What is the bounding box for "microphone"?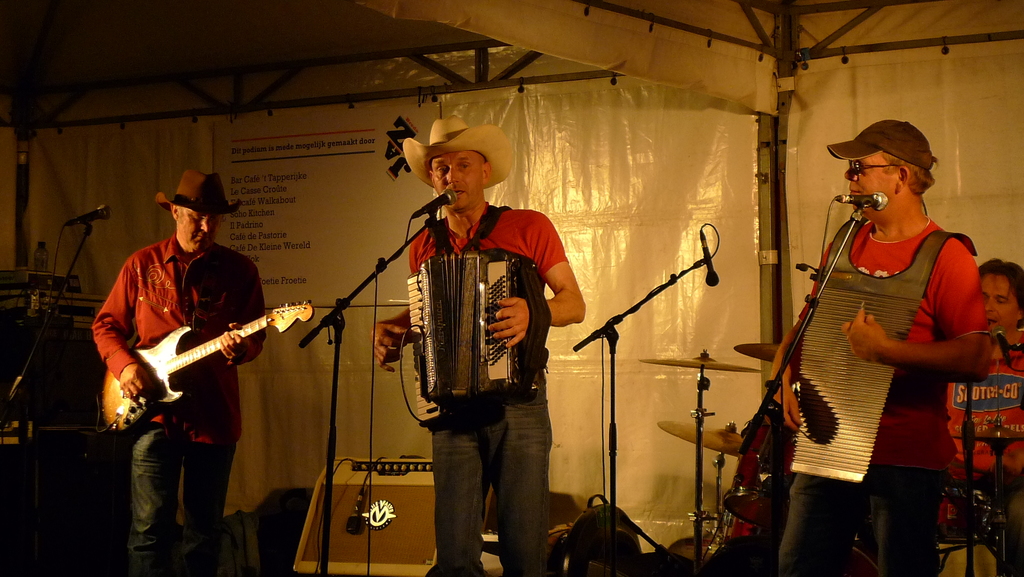
pyautogui.locateOnScreen(991, 325, 1012, 371).
